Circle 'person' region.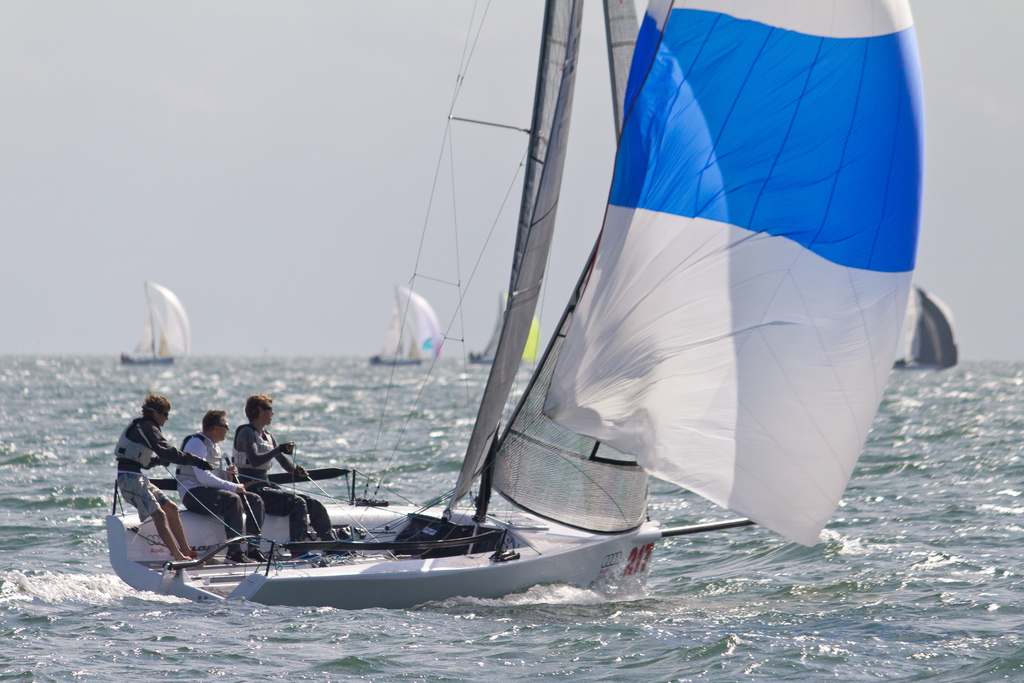
Region: crop(174, 405, 273, 565).
